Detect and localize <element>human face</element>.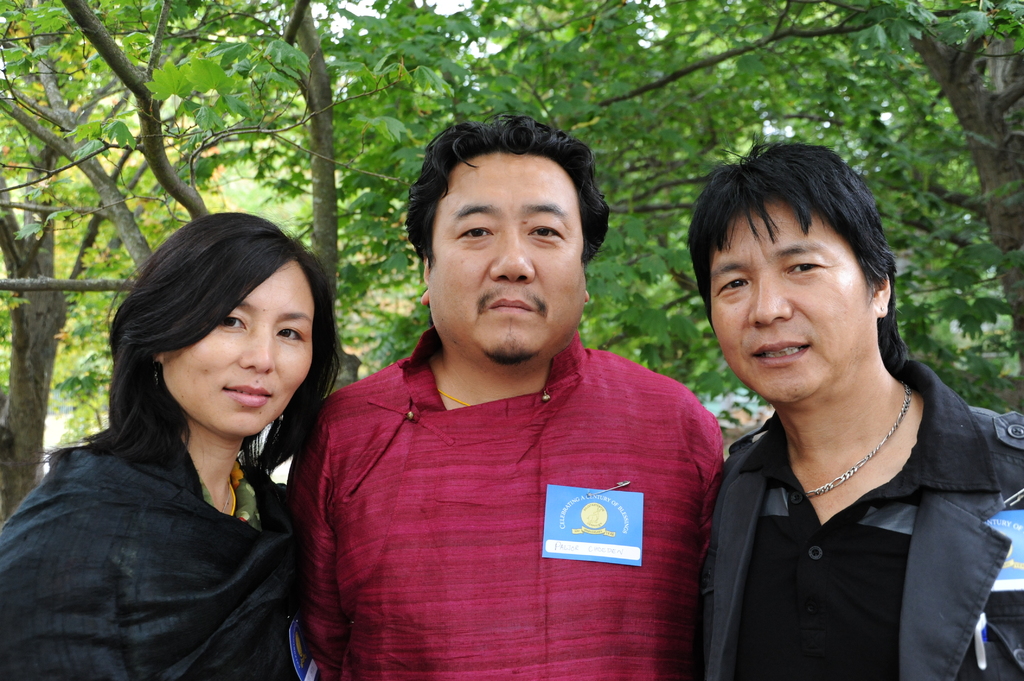
Localized at locate(708, 201, 872, 406).
